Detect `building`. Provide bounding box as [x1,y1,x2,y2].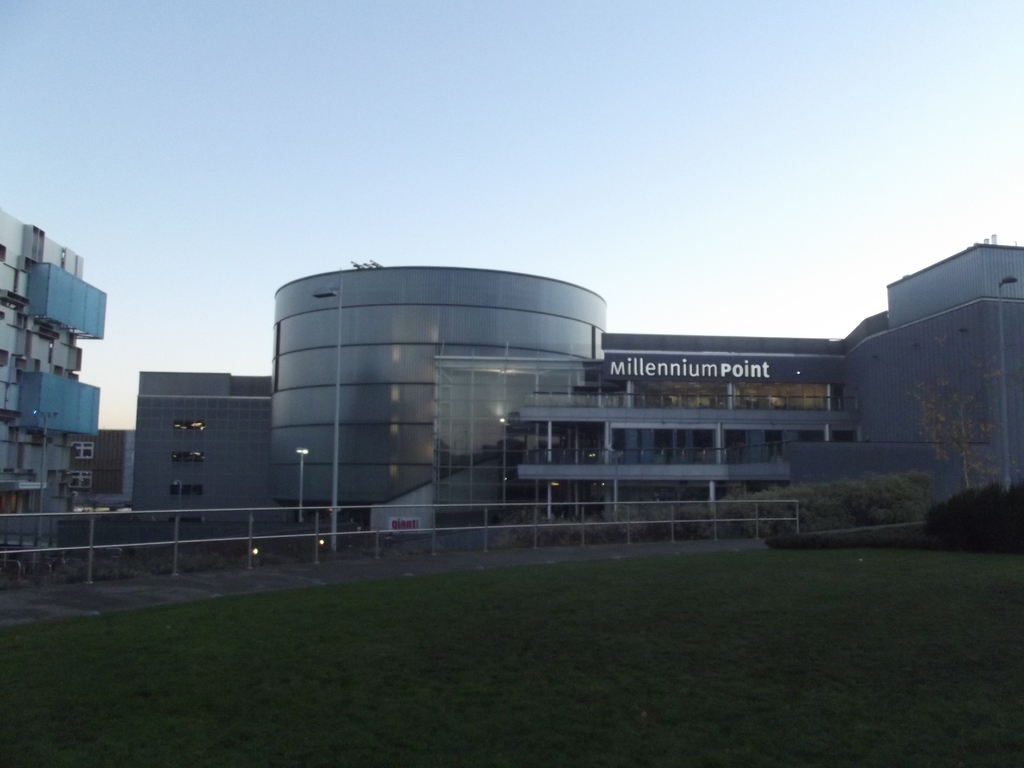
[125,237,1023,570].
